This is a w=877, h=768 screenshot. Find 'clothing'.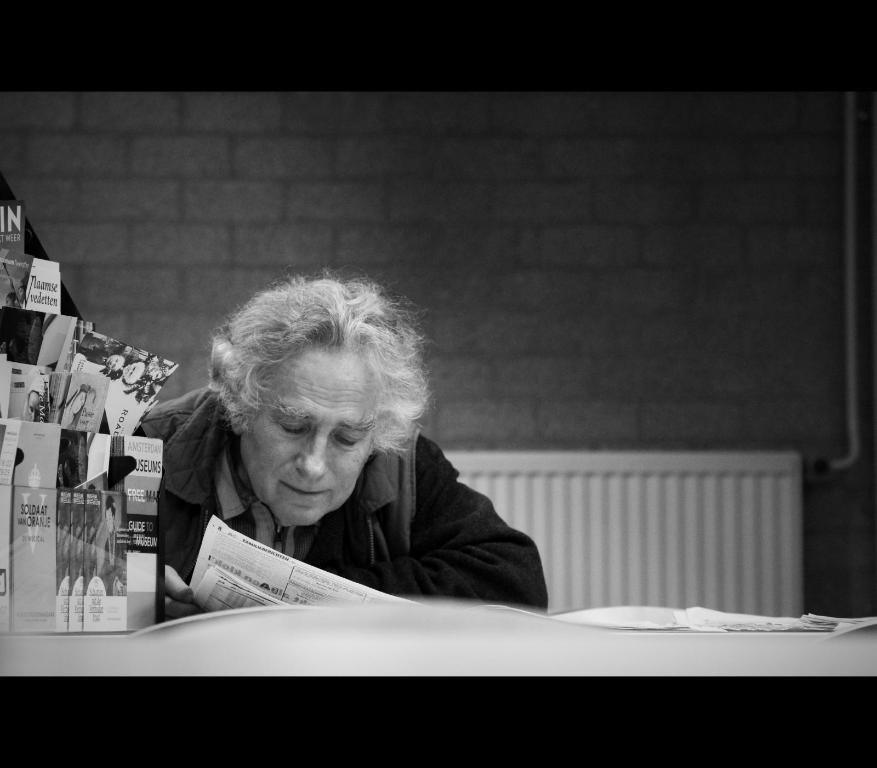
Bounding box: detection(110, 375, 555, 627).
